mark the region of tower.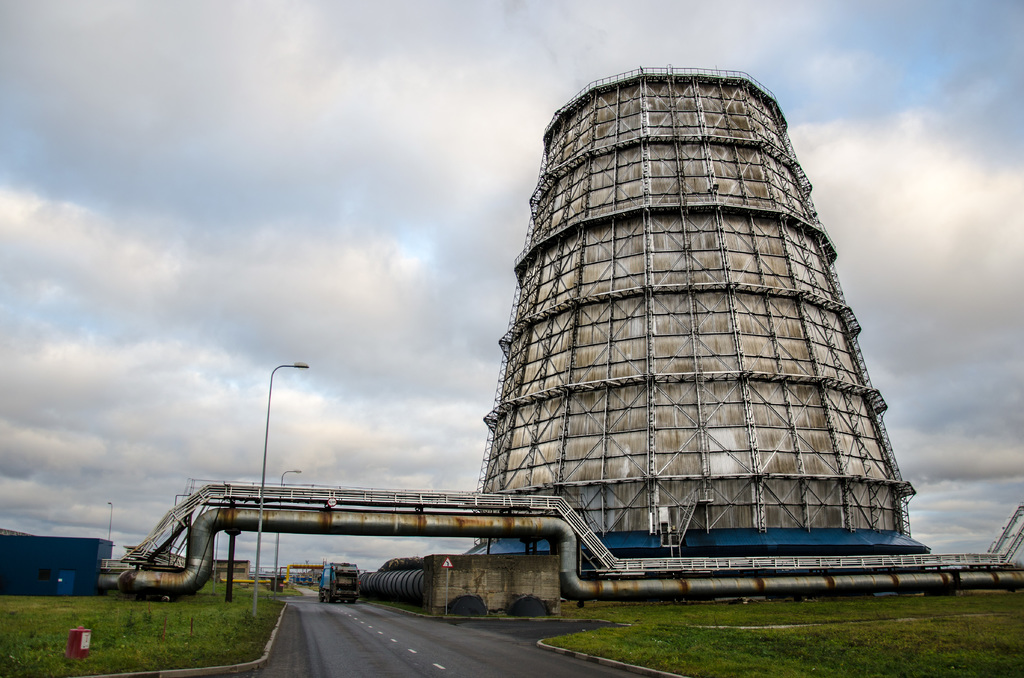
Region: detection(474, 65, 934, 558).
